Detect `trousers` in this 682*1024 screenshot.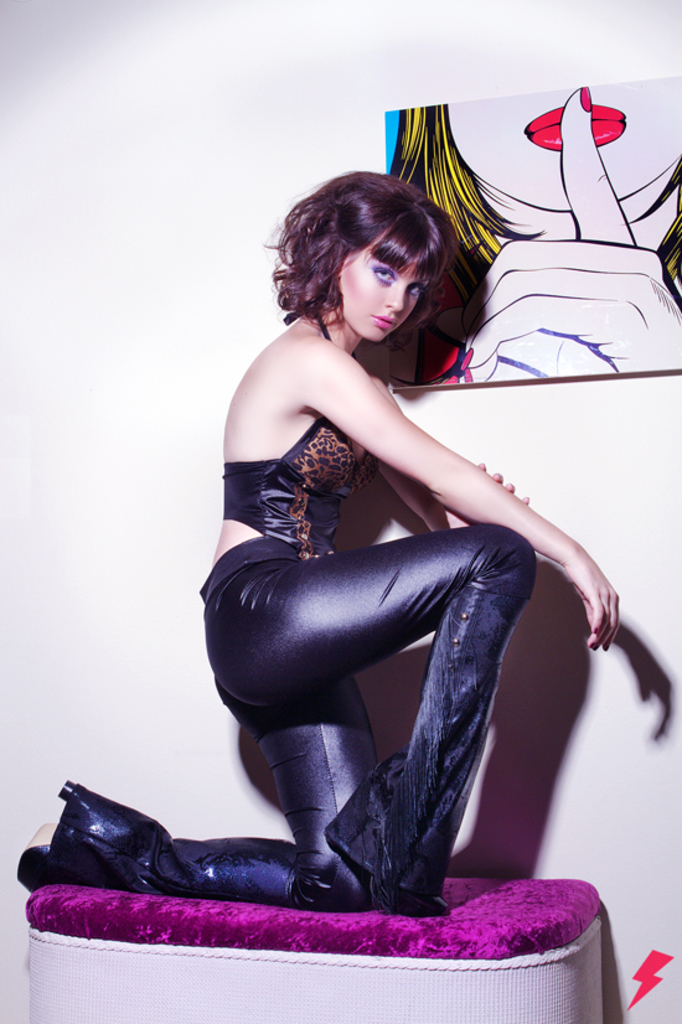
Detection: 149/521/542/910.
